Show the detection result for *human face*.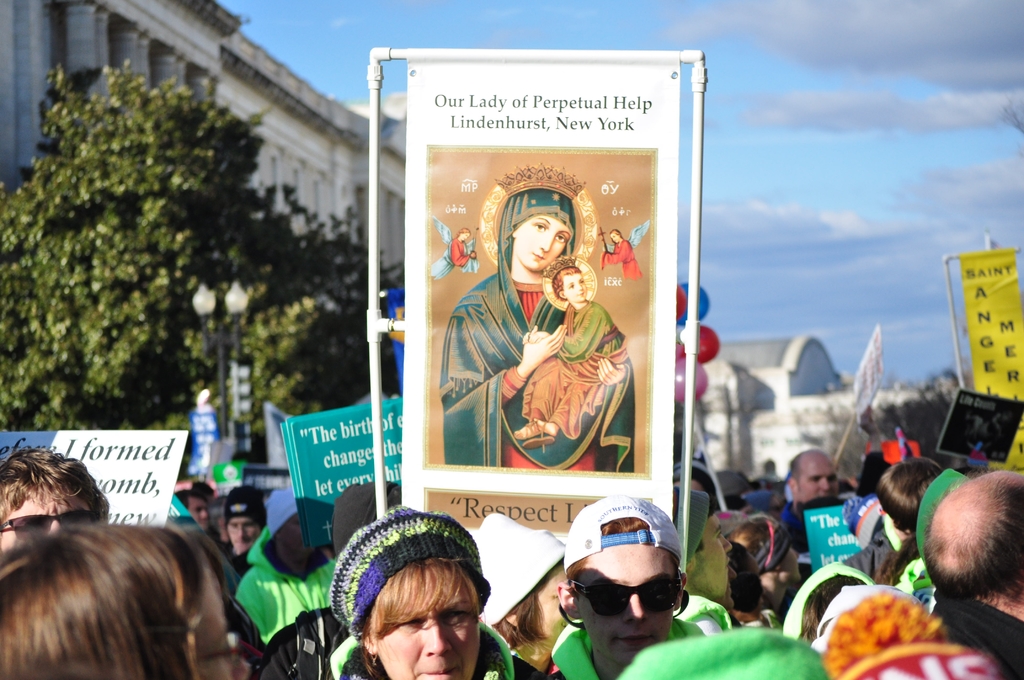
crop(376, 590, 483, 679).
